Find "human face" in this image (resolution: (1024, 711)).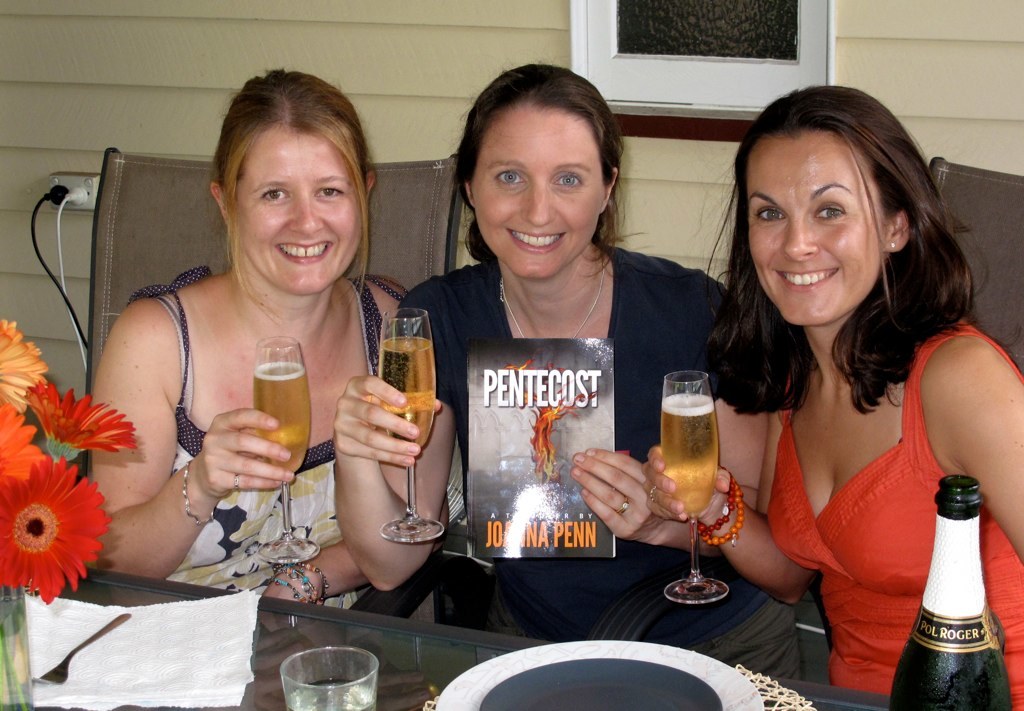
(235,127,358,293).
